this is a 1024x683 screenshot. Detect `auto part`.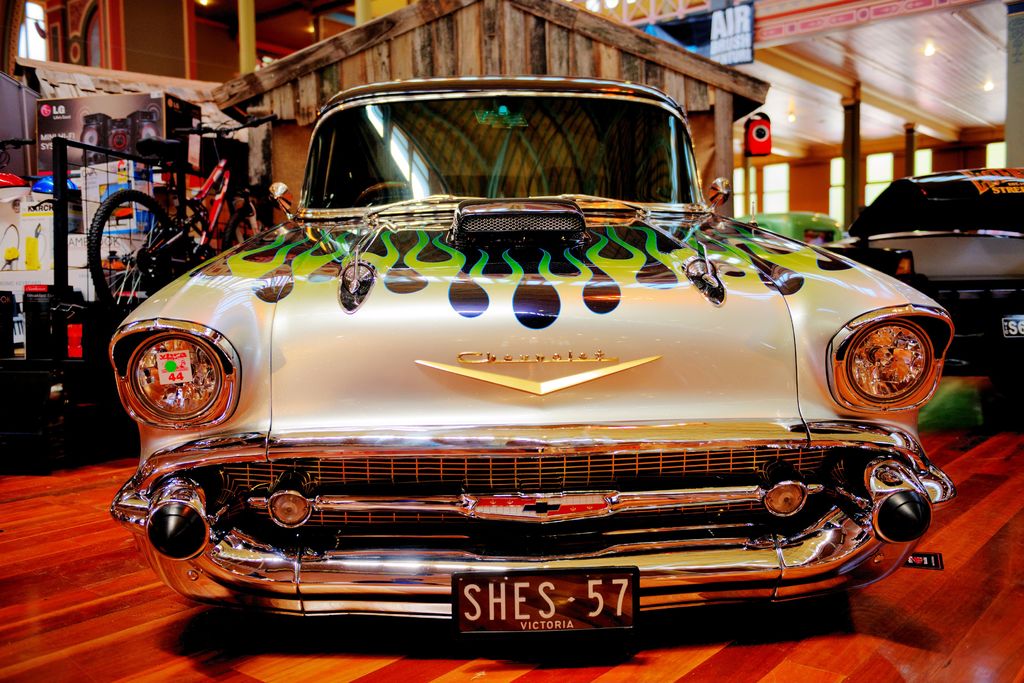
crop(805, 301, 947, 424).
